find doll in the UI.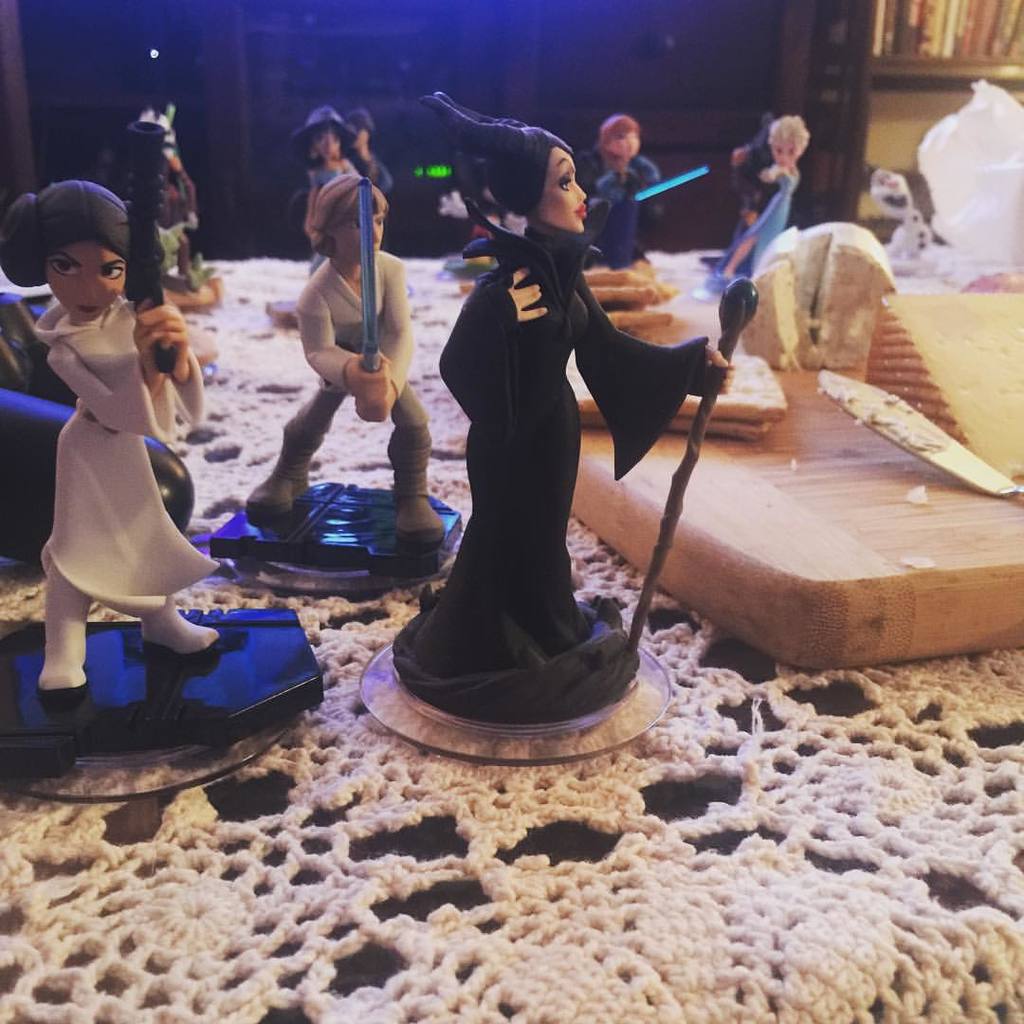
UI element at (x1=378, y1=86, x2=733, y2=727).
